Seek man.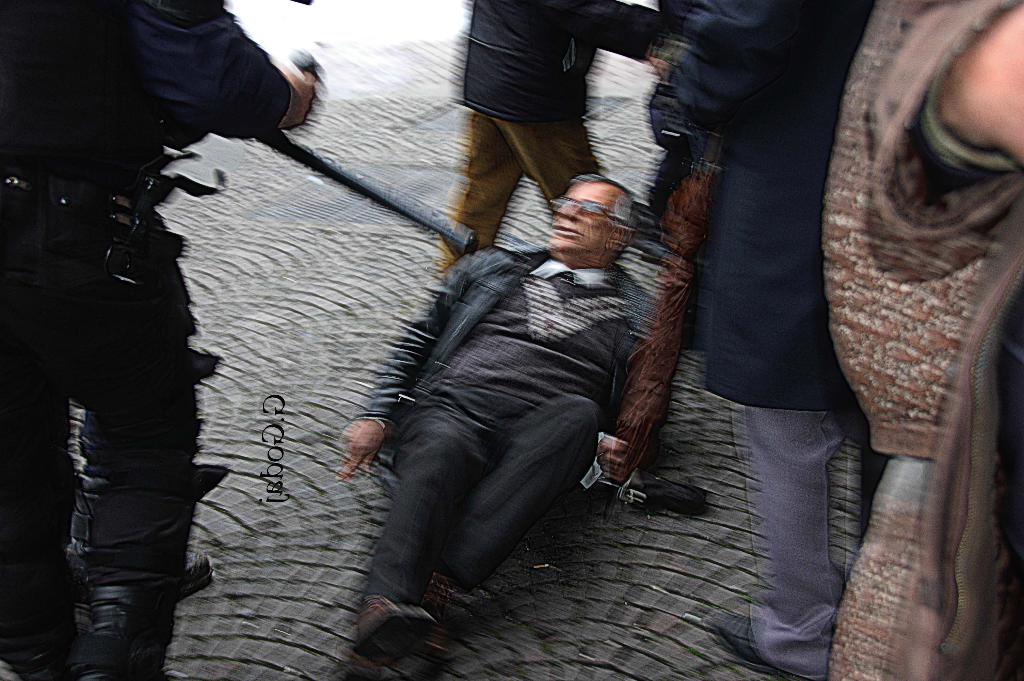
<bbox>641, 0, 871, 680</bbox>.
